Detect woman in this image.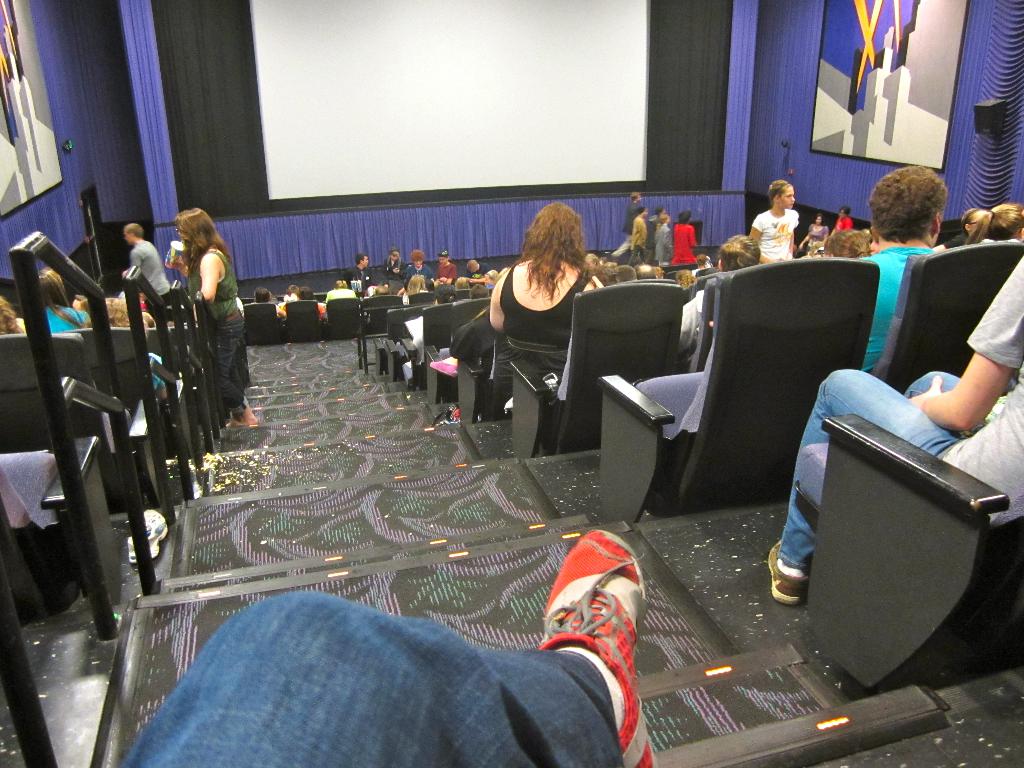
Detection: box(405, 271, 429, 294).
